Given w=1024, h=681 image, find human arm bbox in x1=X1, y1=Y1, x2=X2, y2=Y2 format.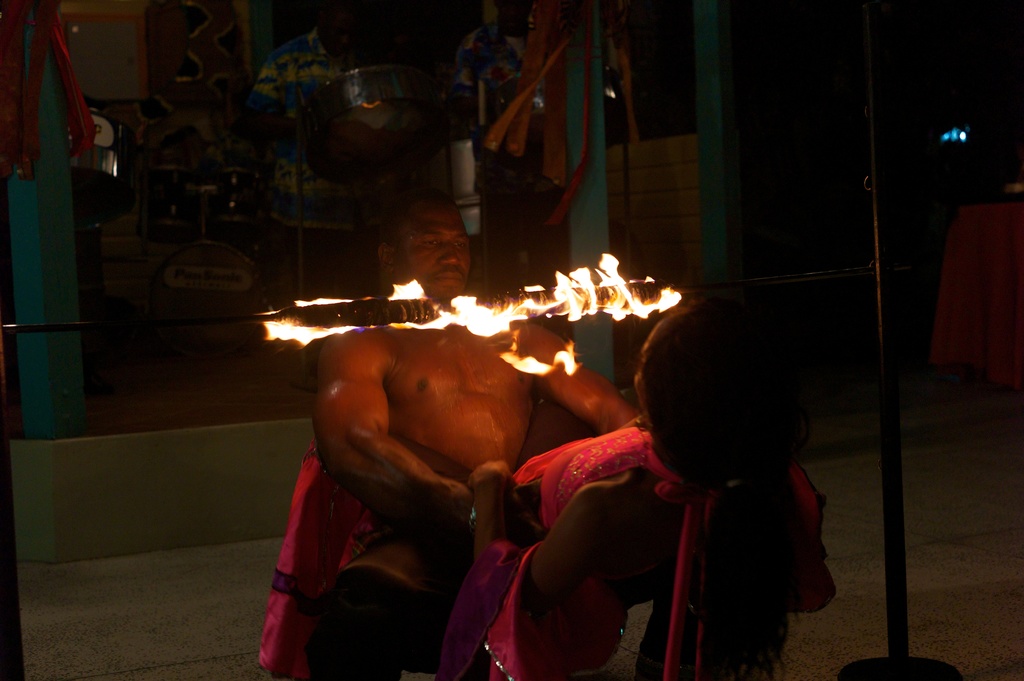
x1=513, y1=321, x2=639, y2=437.
